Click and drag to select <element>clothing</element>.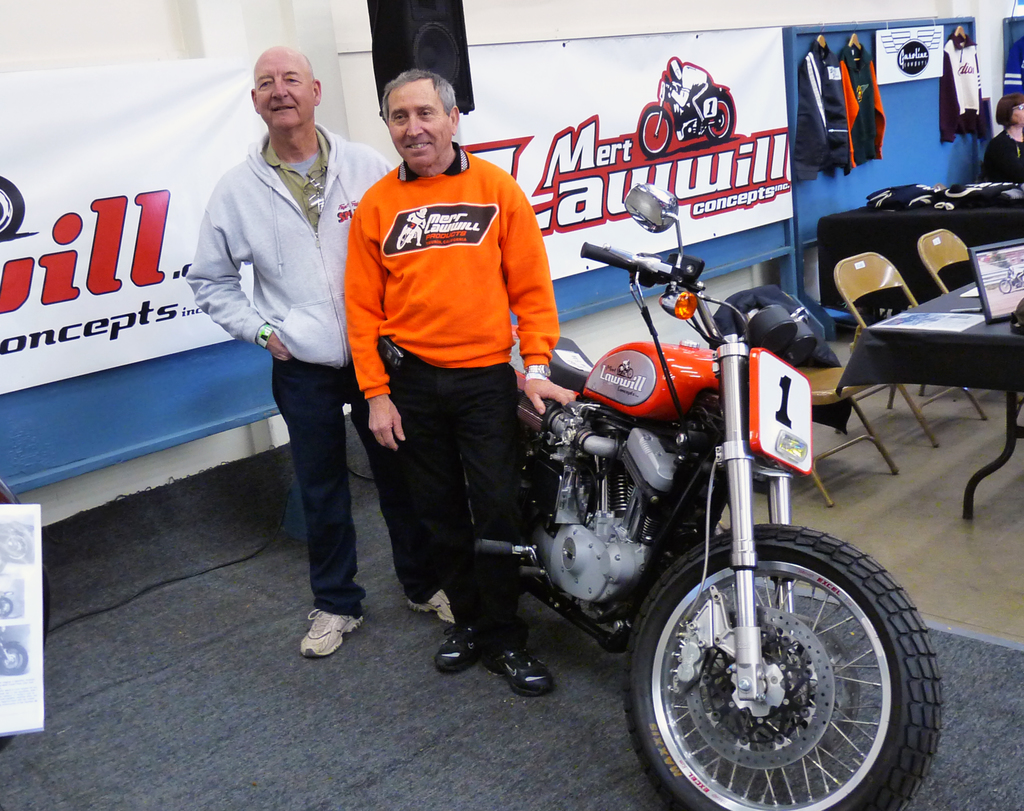
Selection: select_region(340, 124, 561, 639).
